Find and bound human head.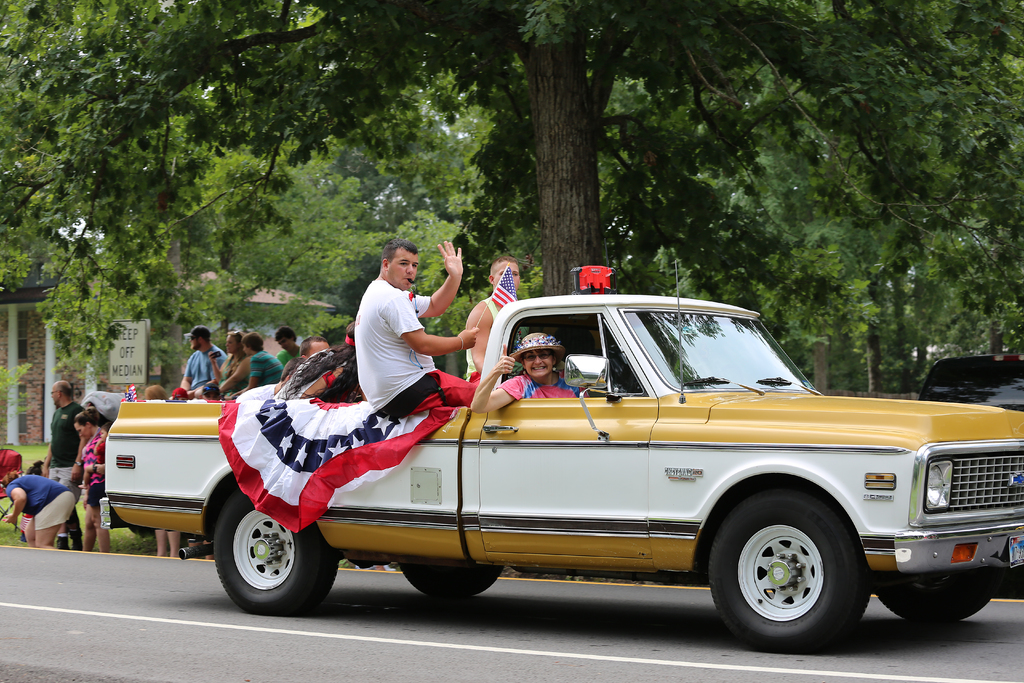
Bound: Rect(184, 325, 211, 349).
